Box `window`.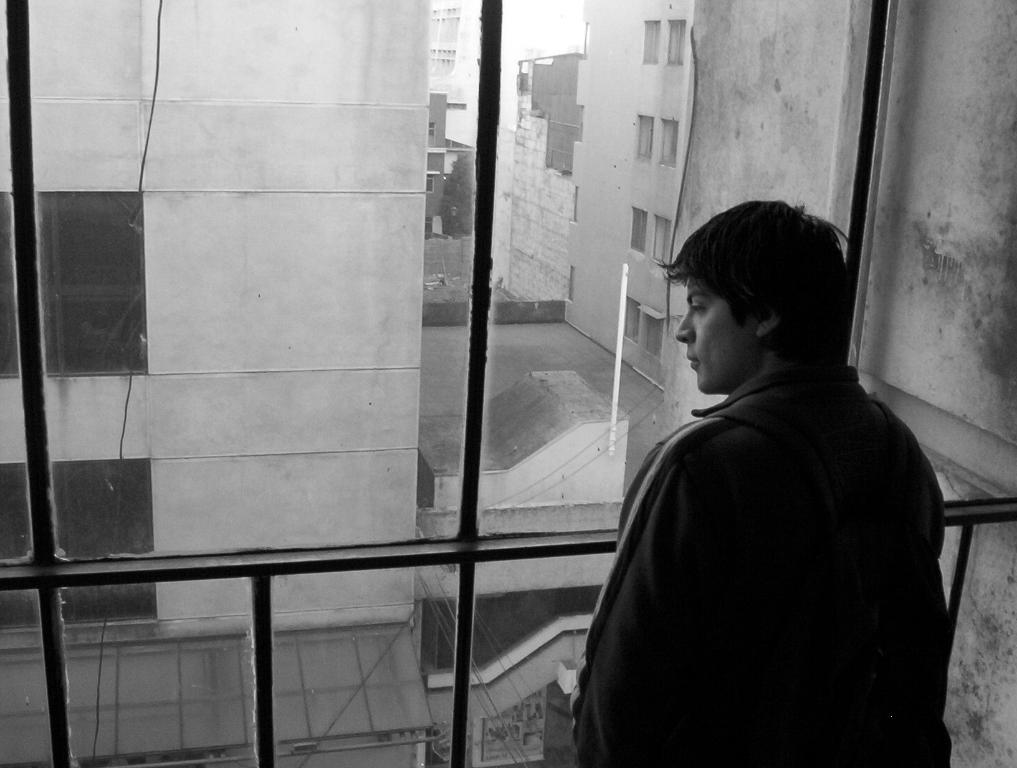
(x1=620, y1=294, x2=639, y2=339).
